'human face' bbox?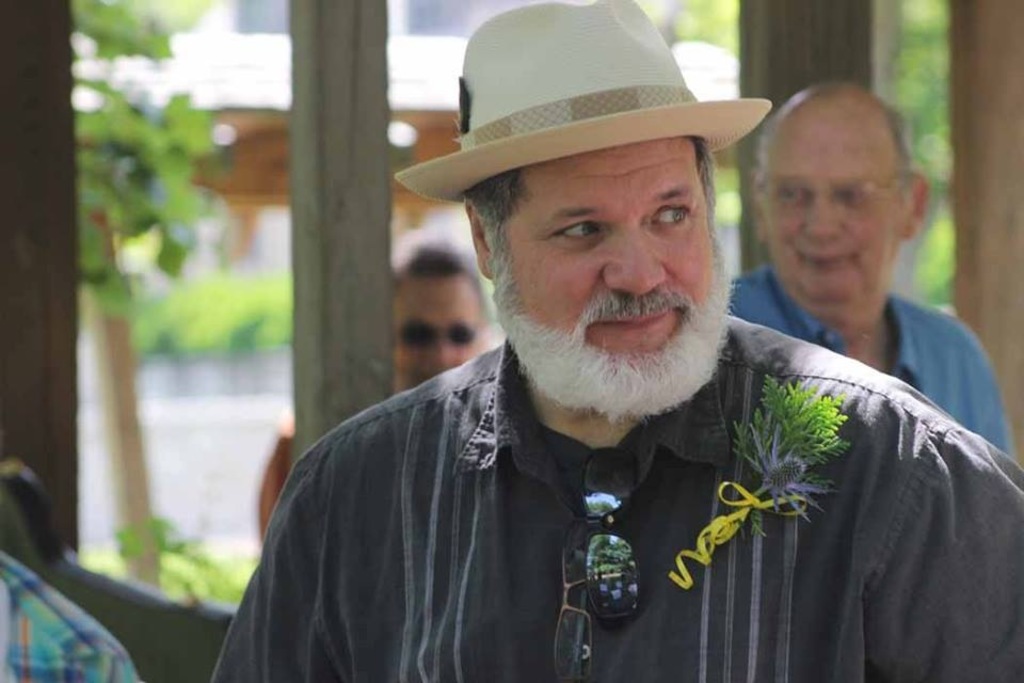
[762, 109, 907, 303]
